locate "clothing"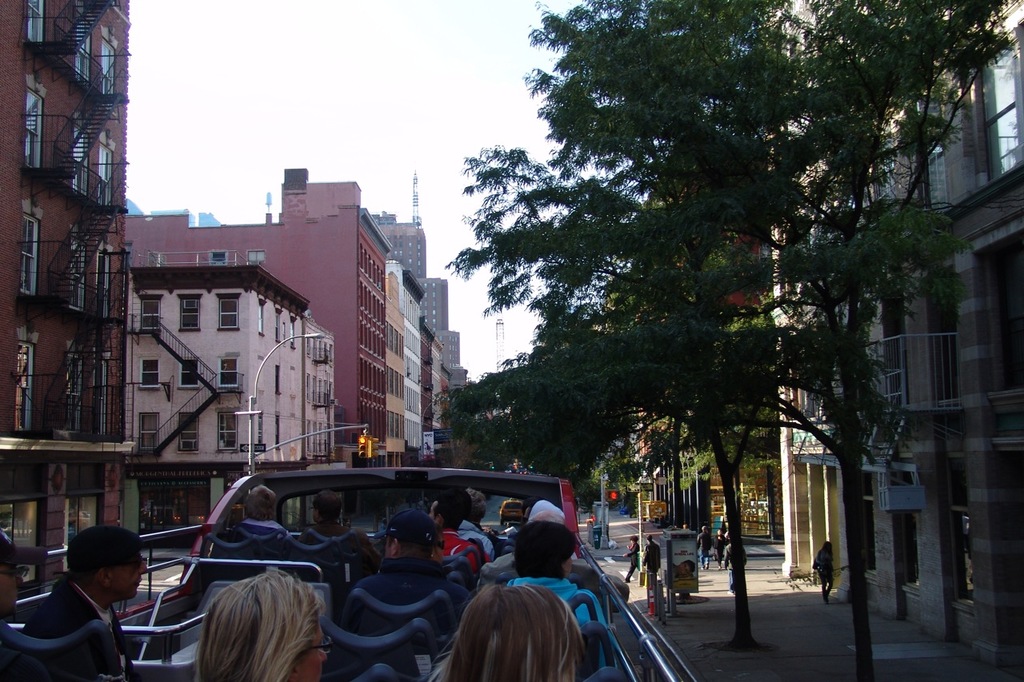
BBox(6, 554, 164, 673)
